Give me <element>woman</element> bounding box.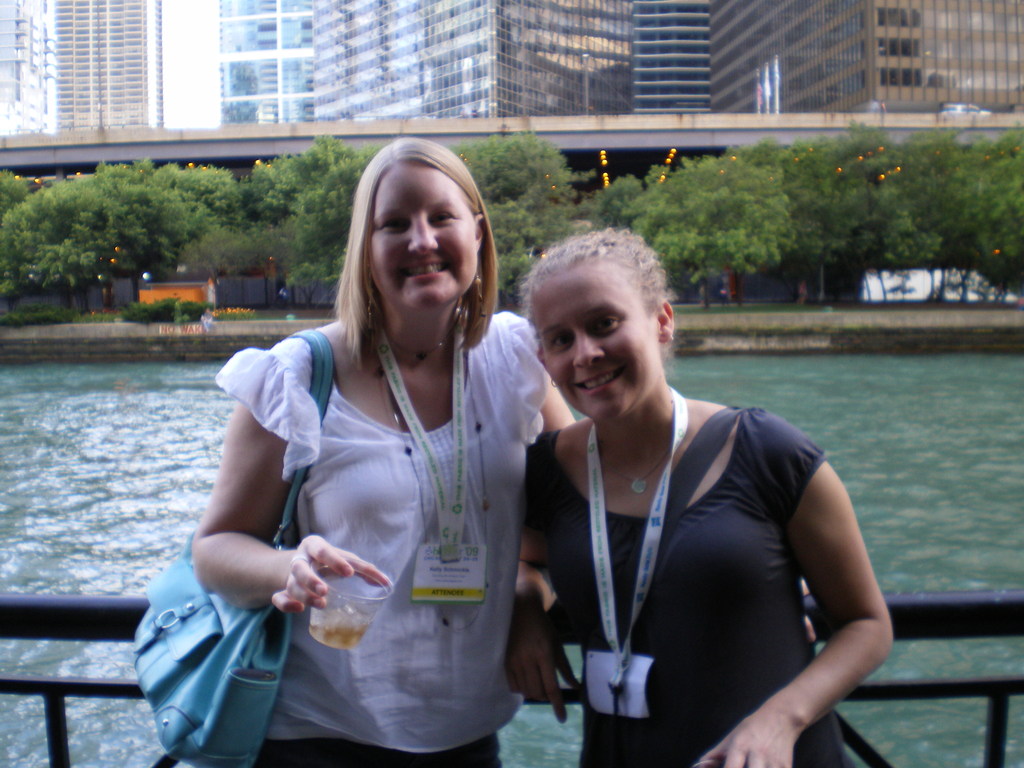
{"x1": 499, "y1": 220, "x2": 897, "y2": 767}.
